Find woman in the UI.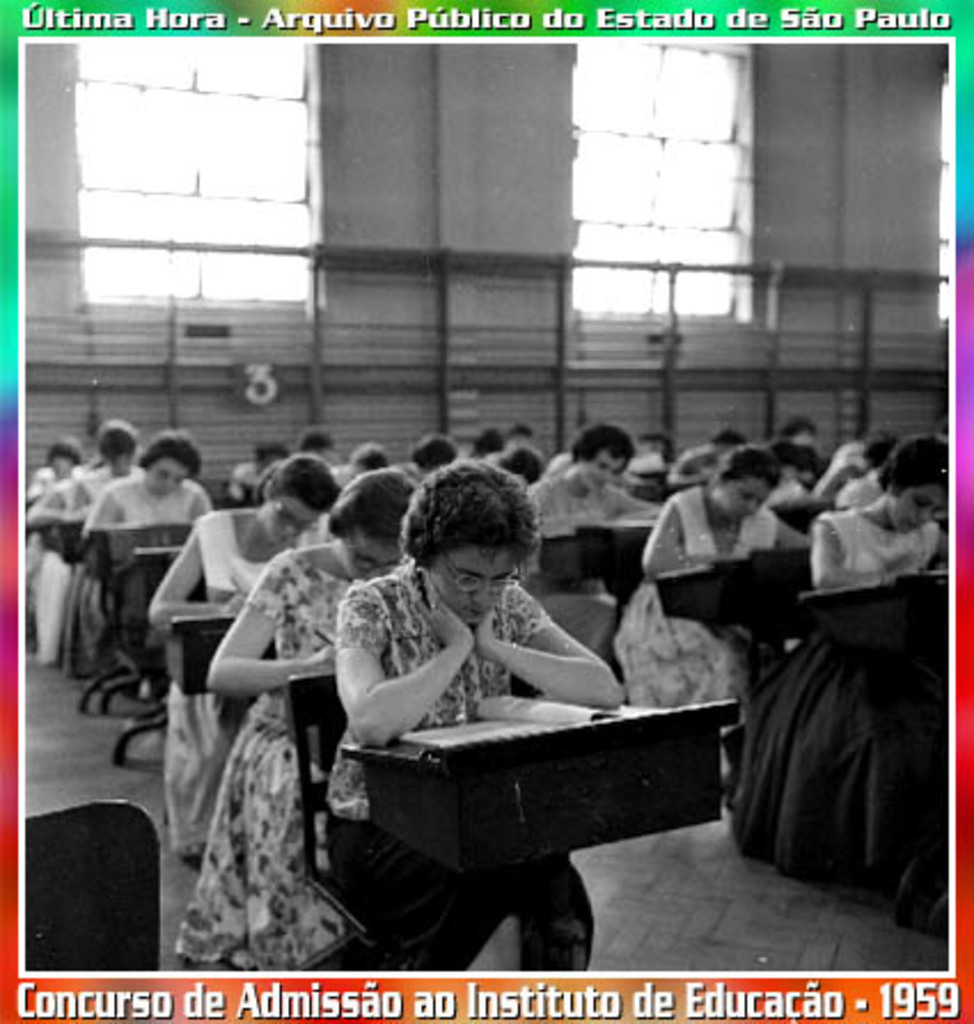
UI element at Rect(156, 451, 335, 866).
